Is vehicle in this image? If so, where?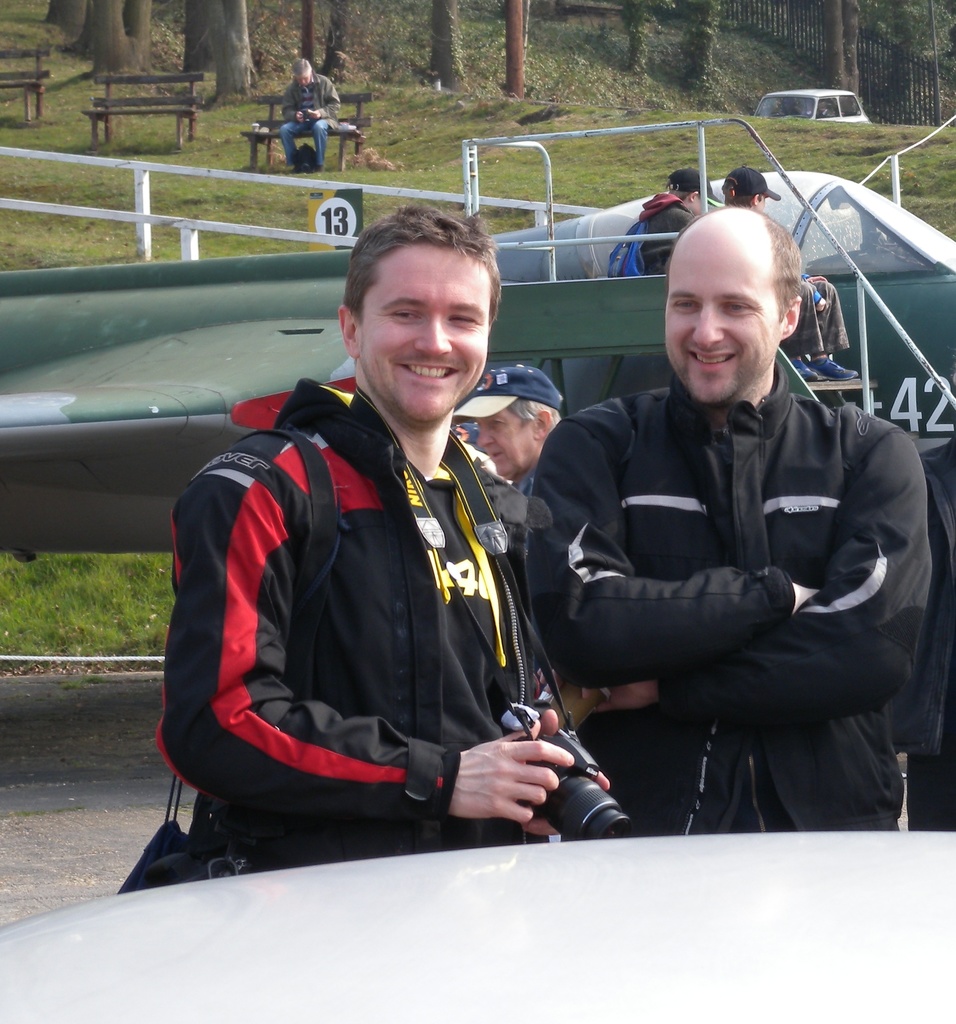
Yes, at 0 118 955 562.
